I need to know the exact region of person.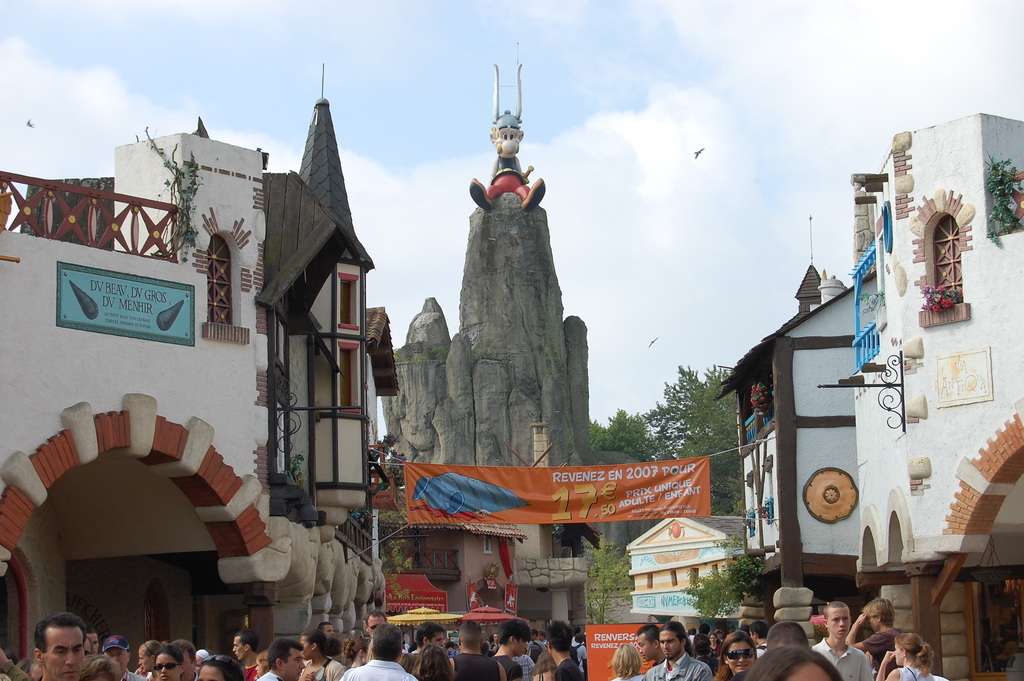
Region: 257 637 306 680.
